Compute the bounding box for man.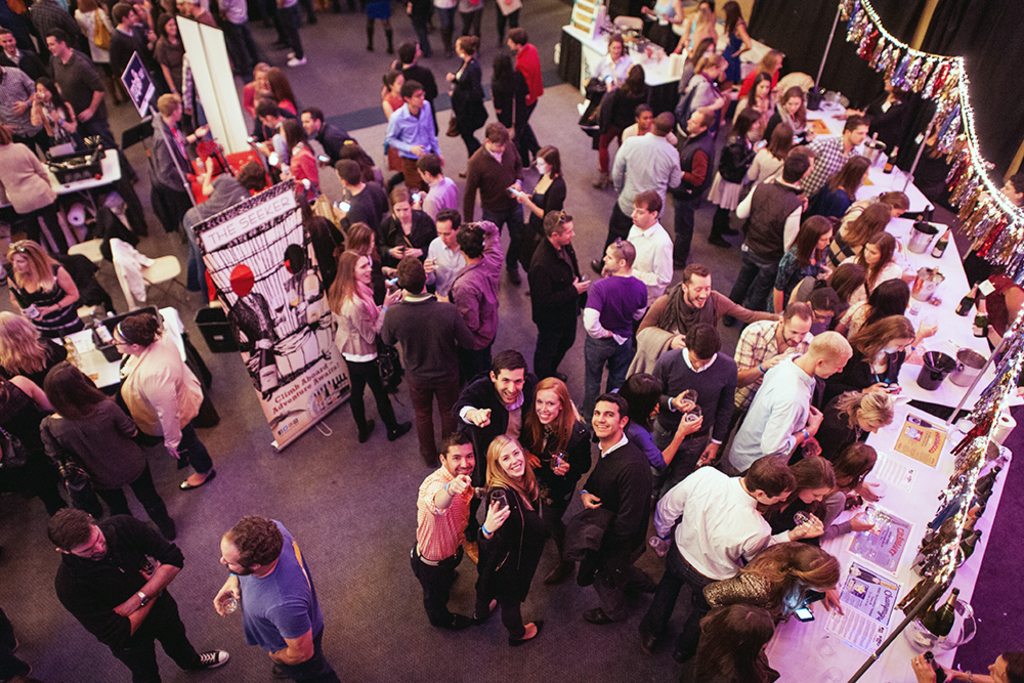
bbox(651, 322, 751, 487).
